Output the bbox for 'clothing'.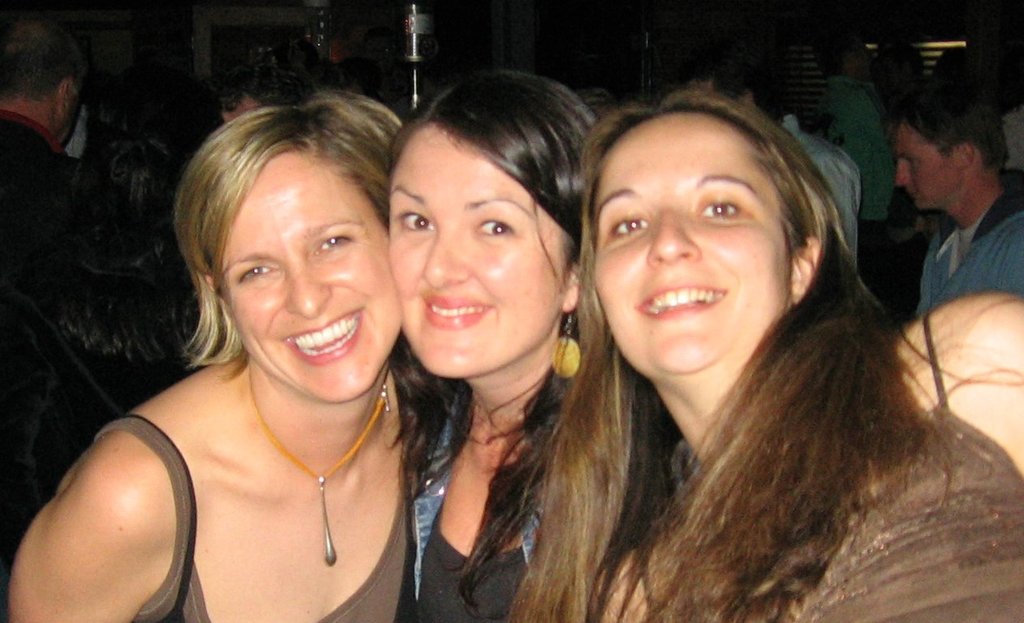
region(68, 336, 420, 613).
